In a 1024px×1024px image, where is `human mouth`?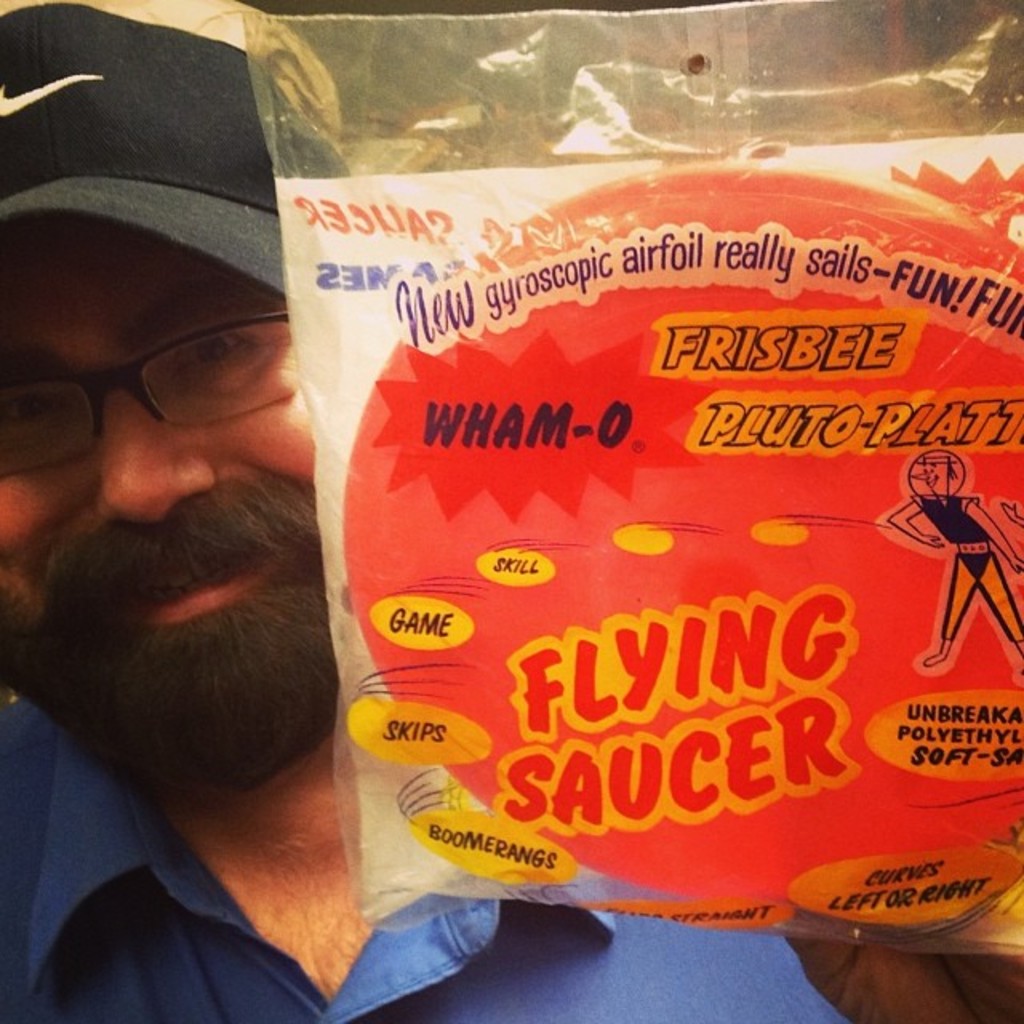
109, 549, 285, 624.
